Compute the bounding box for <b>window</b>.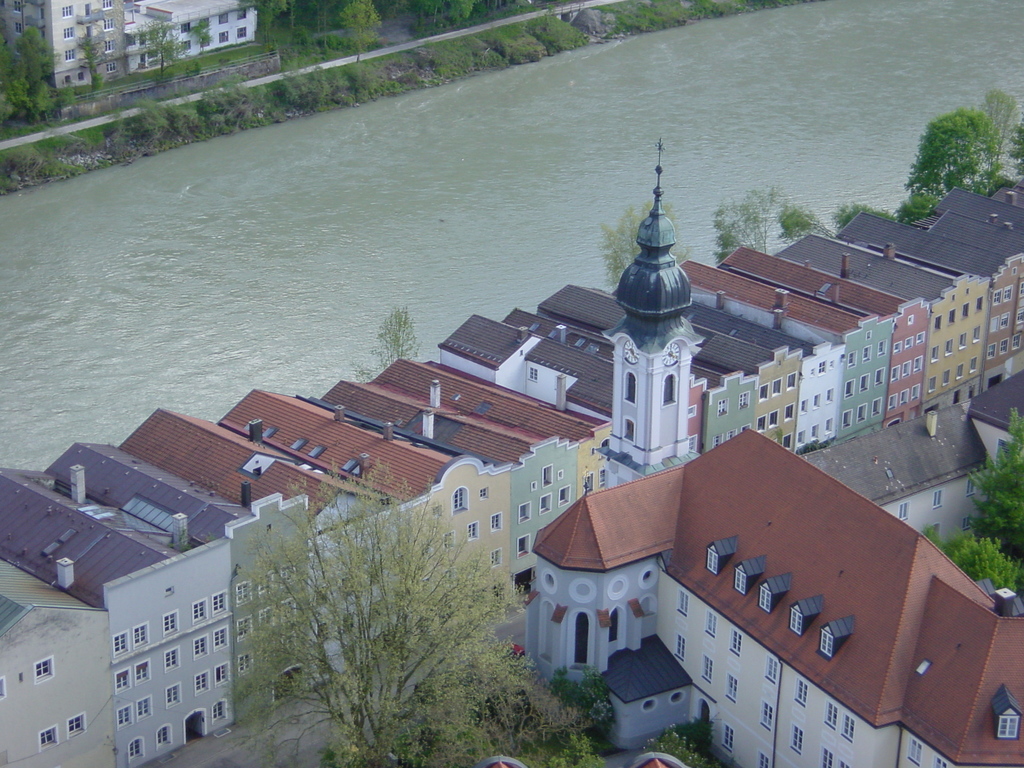
[x1=714, y1=401, x2=738, y2=416].
